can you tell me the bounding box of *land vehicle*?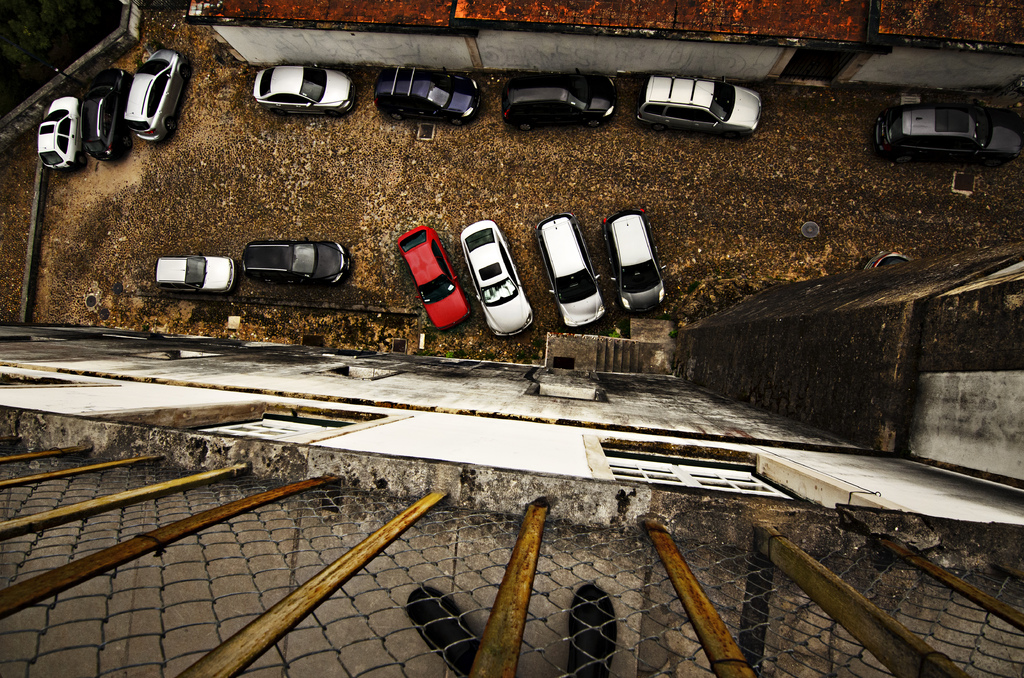
locate(502, 69, 616, 136).
